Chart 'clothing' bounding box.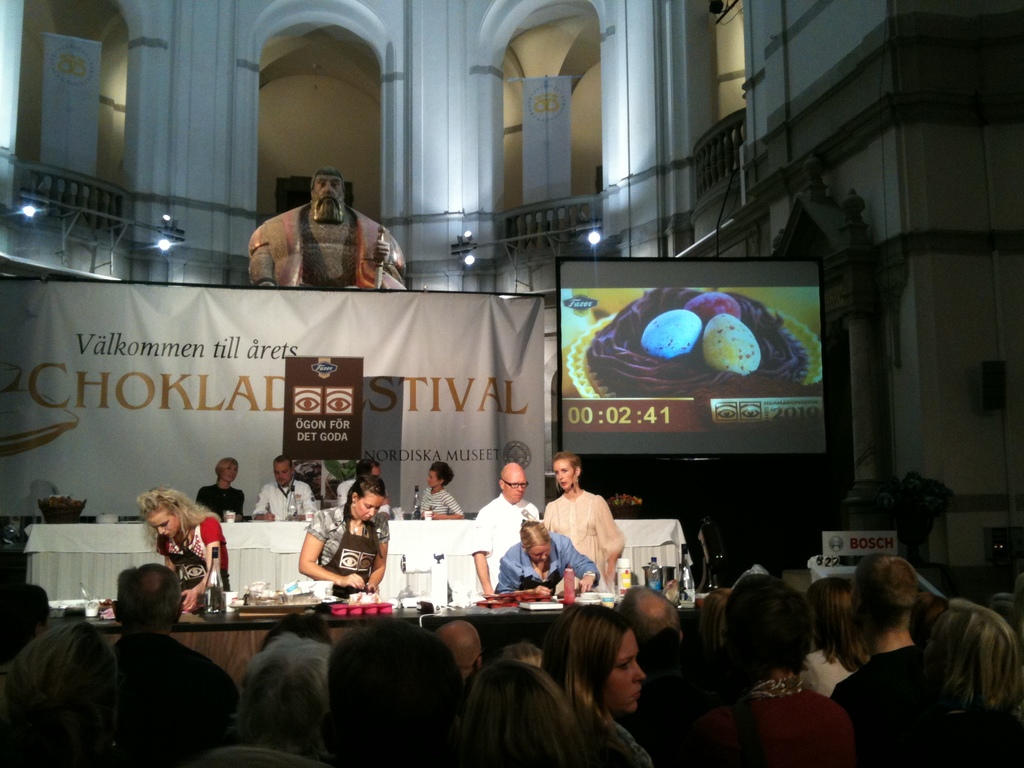
Charted: (253,481,317,520).
